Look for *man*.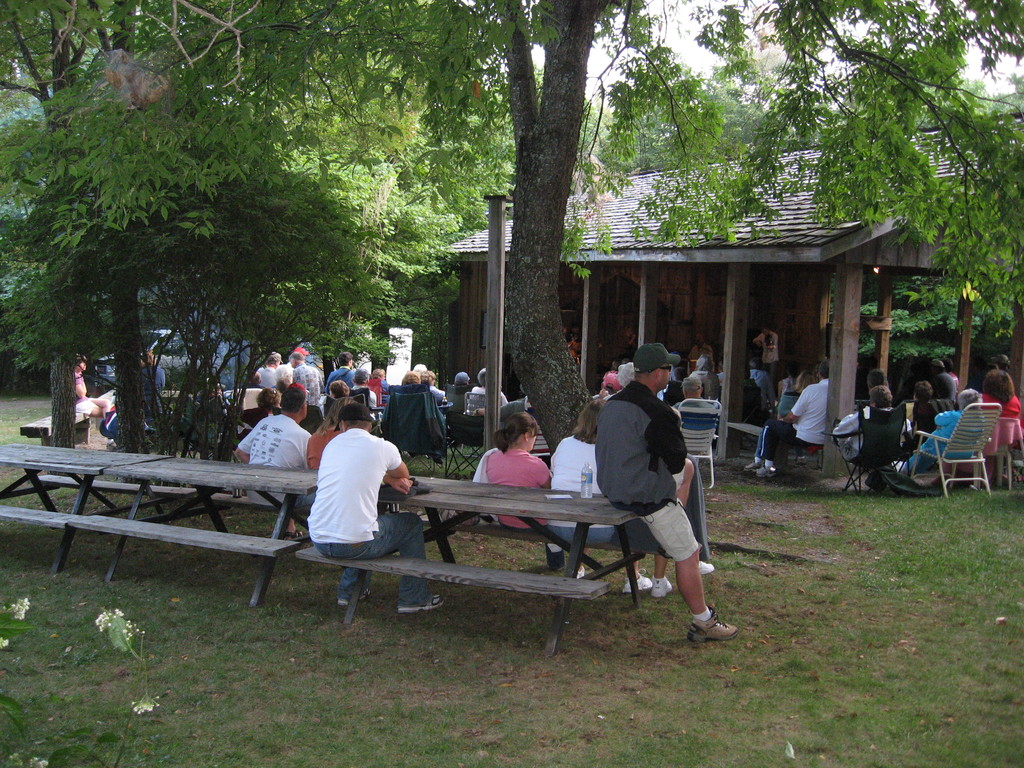
Found: pyautogui.locateOnScreen(298, 355, 324, 406).
